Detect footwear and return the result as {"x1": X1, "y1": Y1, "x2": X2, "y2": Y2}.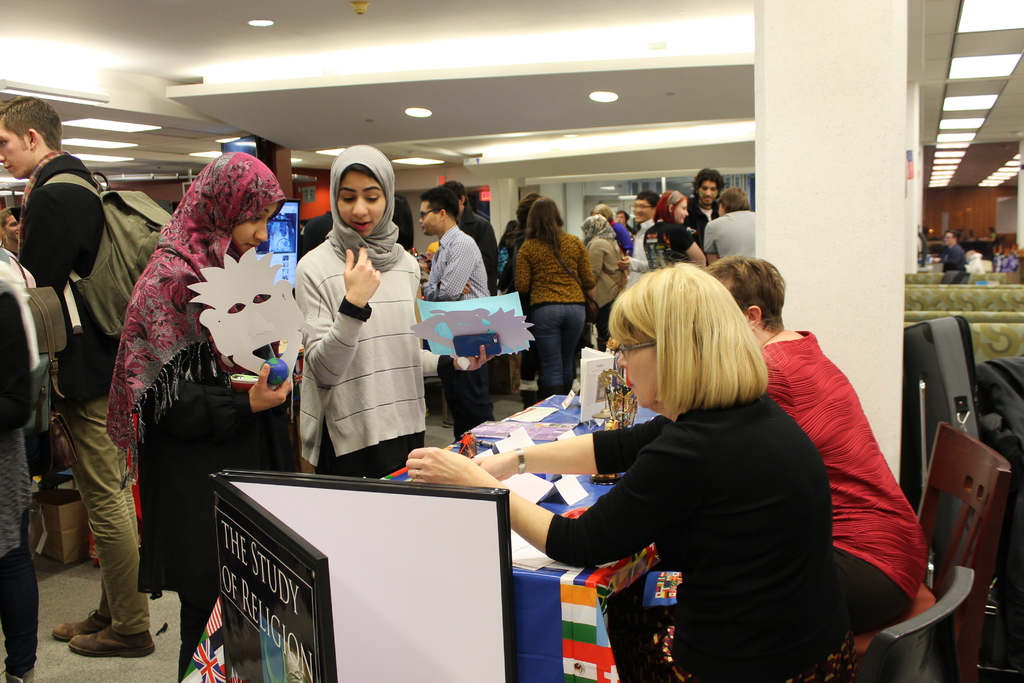
{"x1": 51, "y1": 608, "x2": 113, "y2": 642}.
